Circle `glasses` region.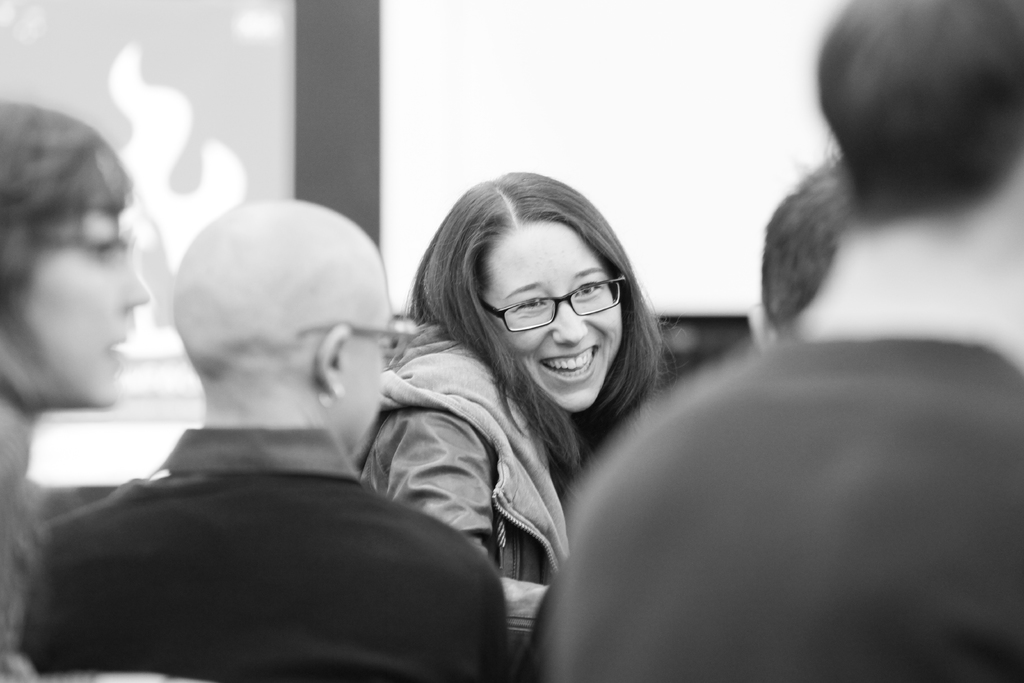
Region: 475/268/635/327.
